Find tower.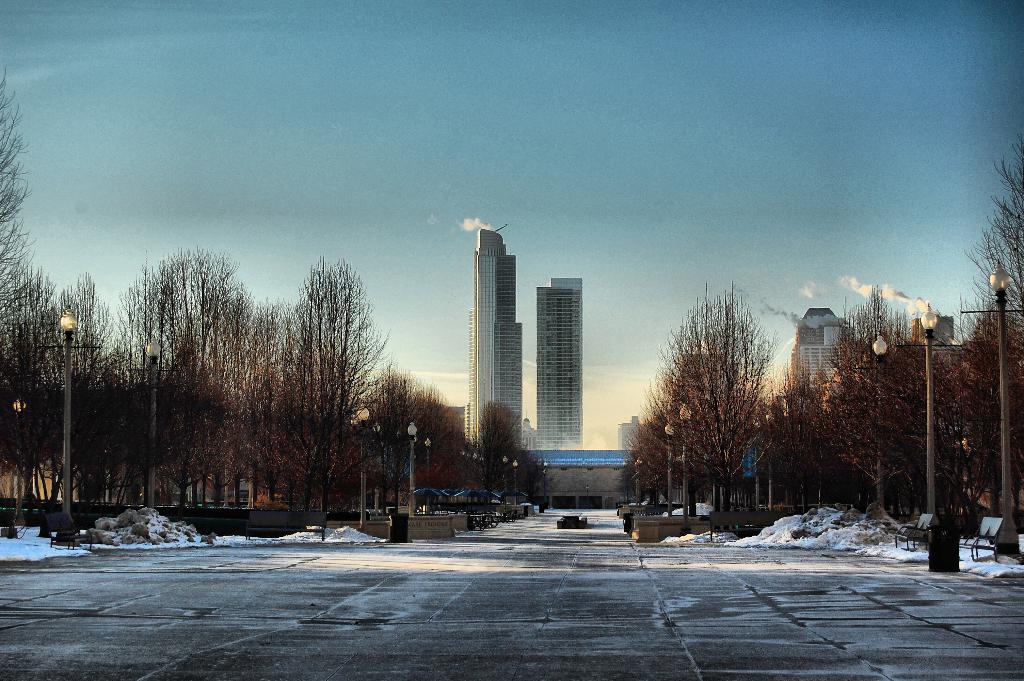
detection(801, 316, 844, 384).
